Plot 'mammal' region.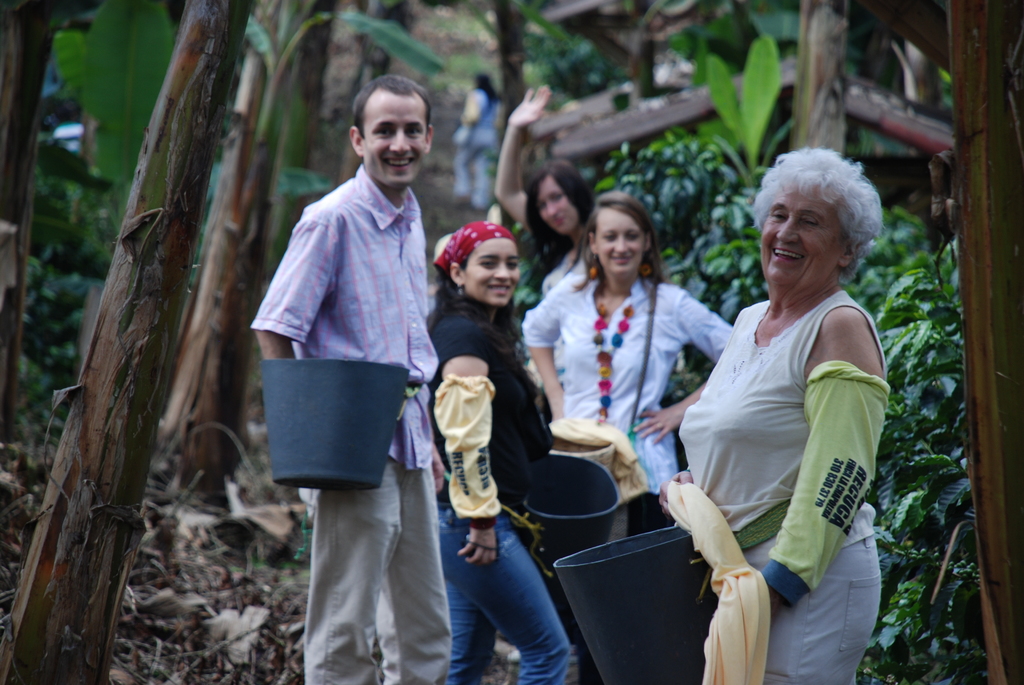
Plotted at l=493, t=83, r=604, b=411.
